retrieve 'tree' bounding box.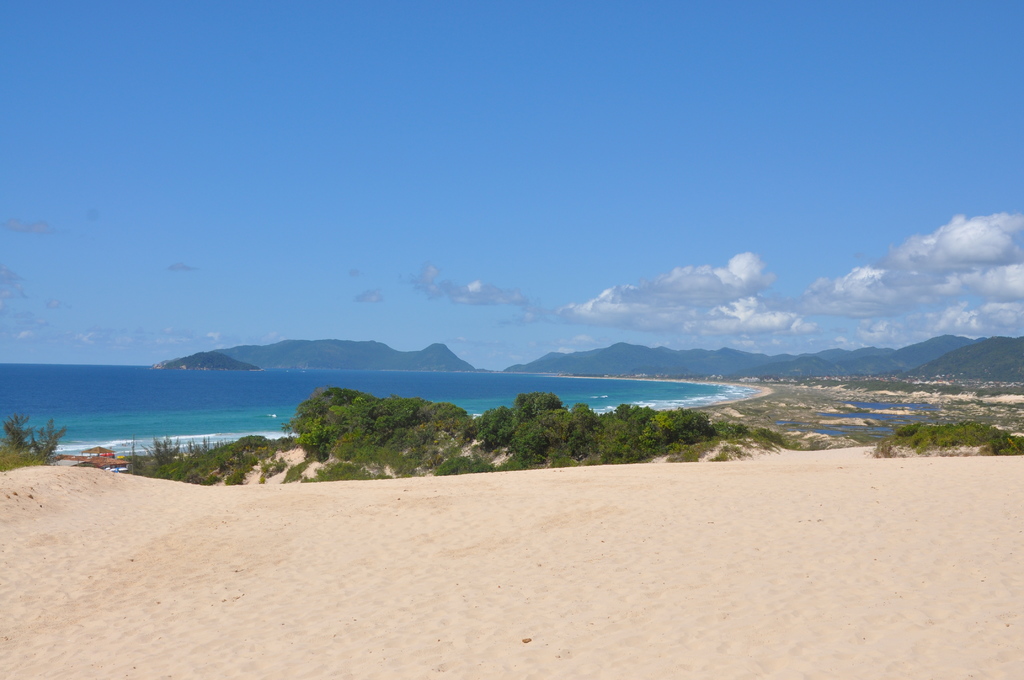
Bounding box: locate(289, 393, 708, 461).
